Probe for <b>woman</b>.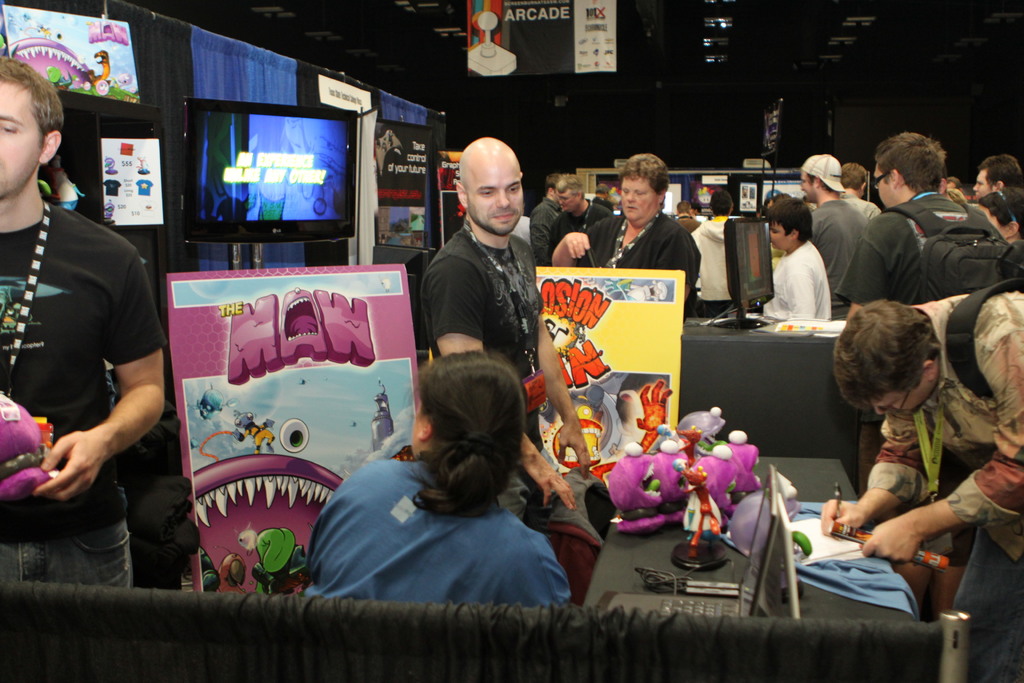
Probe result: 547, 153, 698, 316.
